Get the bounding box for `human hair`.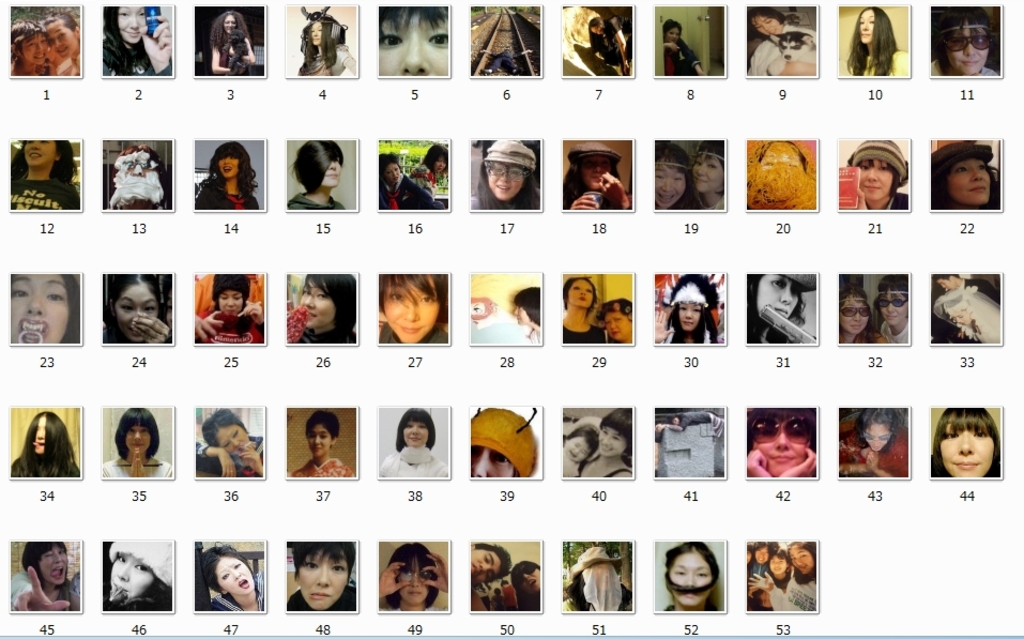
567:421:595:474.
